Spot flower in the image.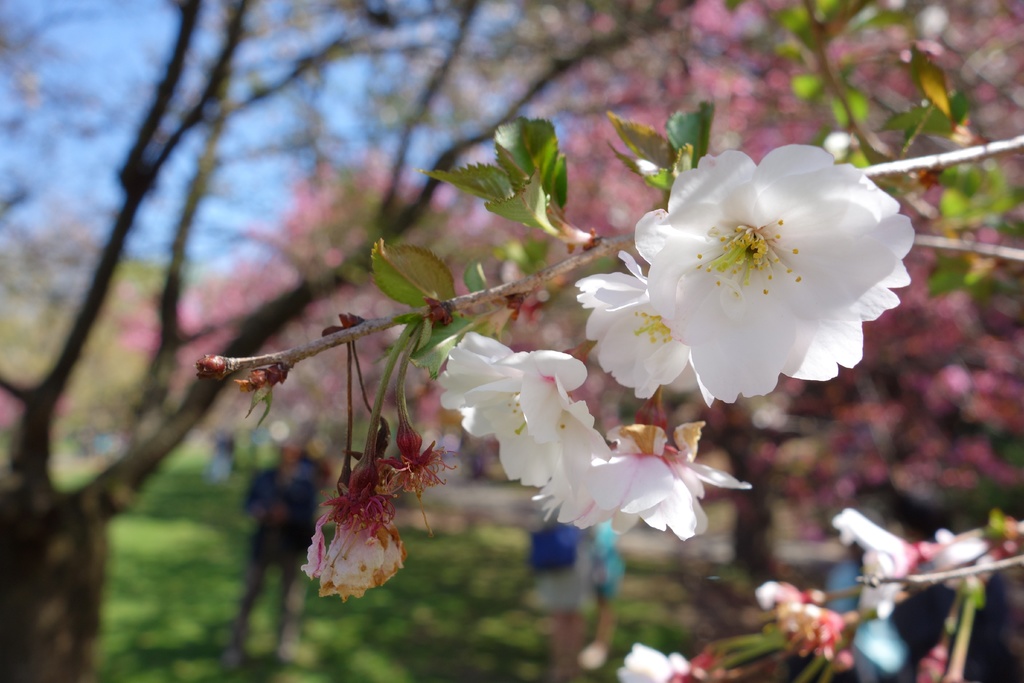
flower found at (x1=300, y1=461, x2=401, y2=607).
